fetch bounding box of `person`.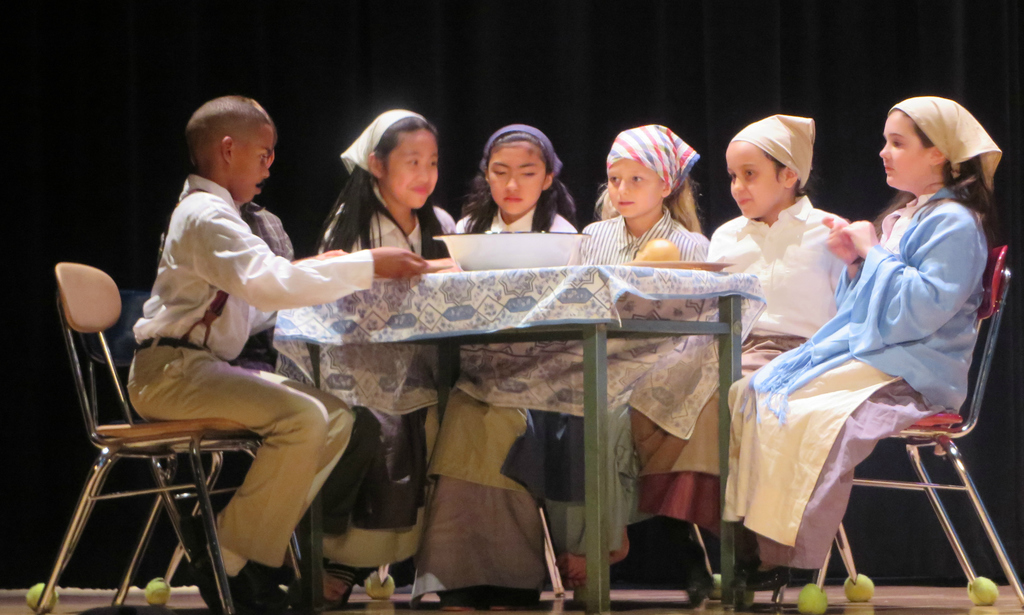
Bbox: left=535, top=125, right=724, bottom=611.
